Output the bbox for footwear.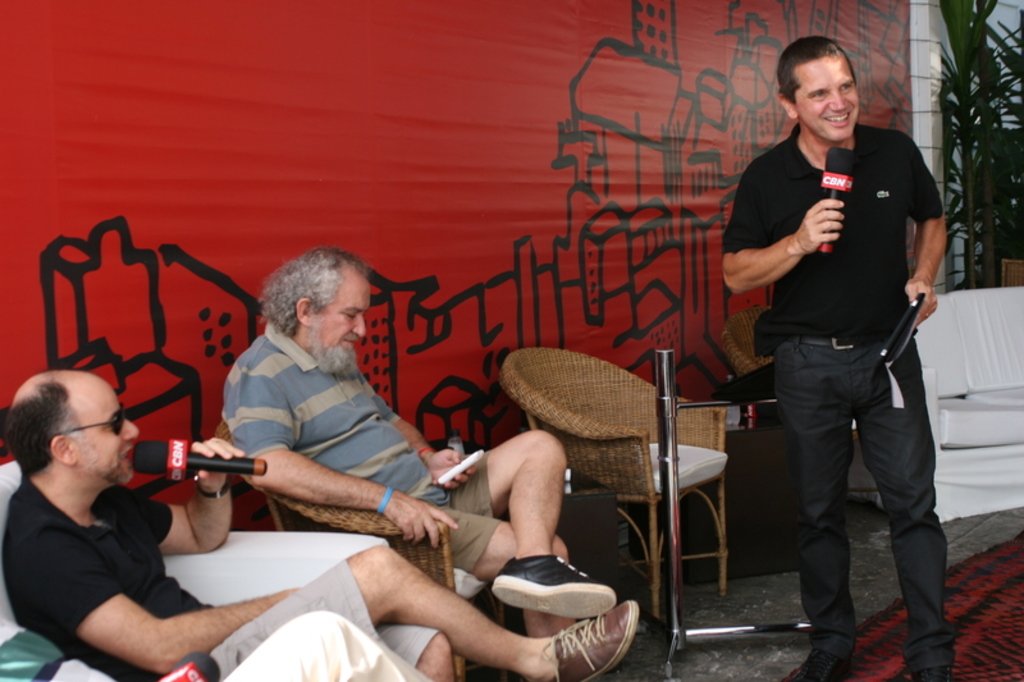
(left=786, top=655, right=849, bottom=681).
